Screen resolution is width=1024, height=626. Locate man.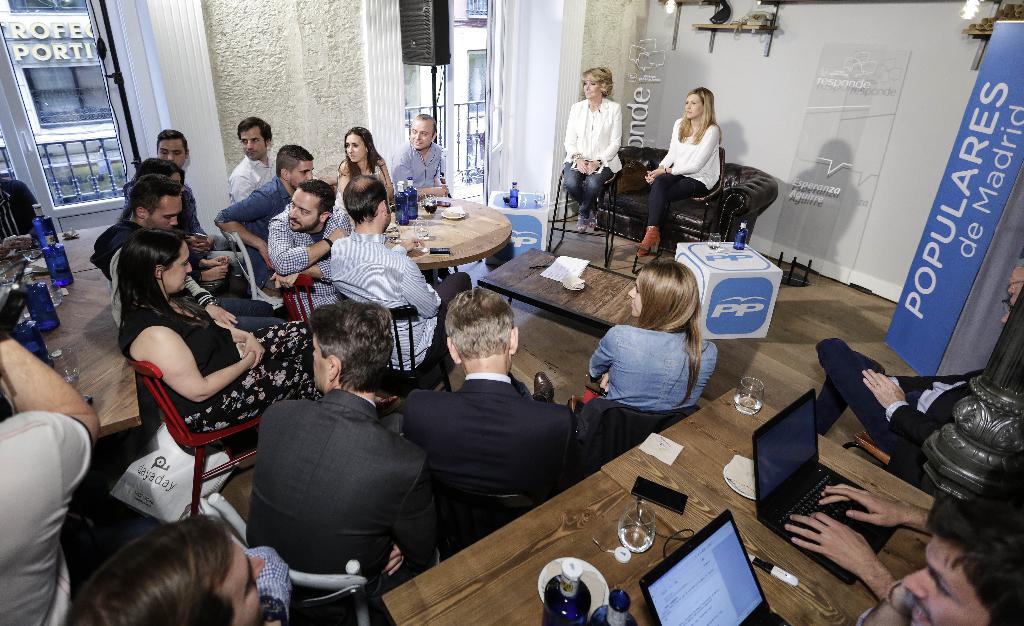
bbox(124, 132, 235, 252).
